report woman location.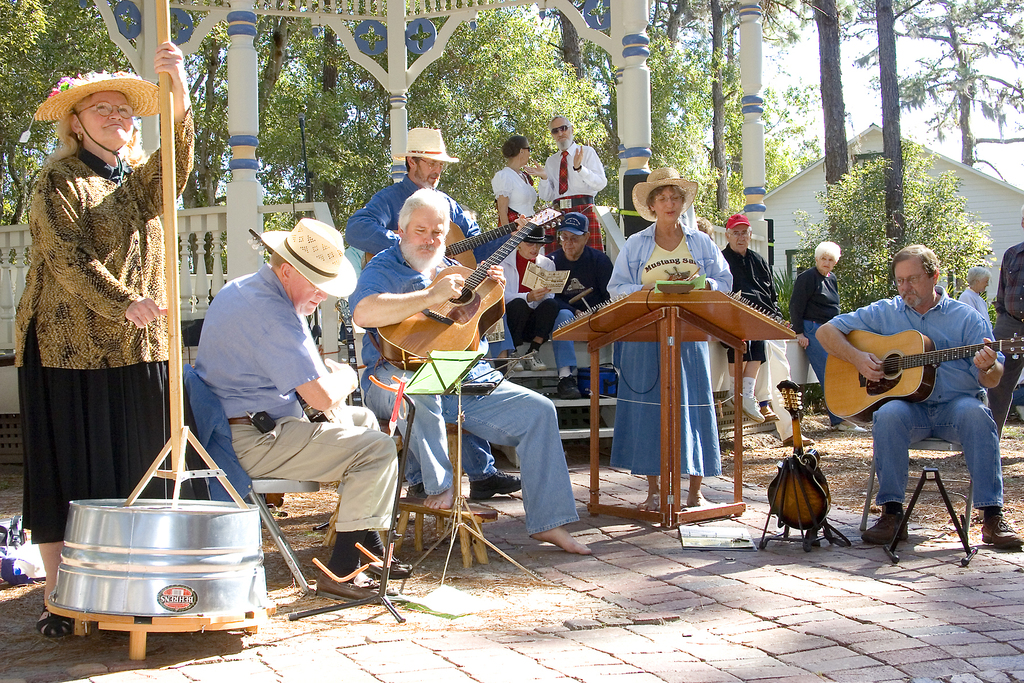
Report: BBox(10, 85, 195, 575).
